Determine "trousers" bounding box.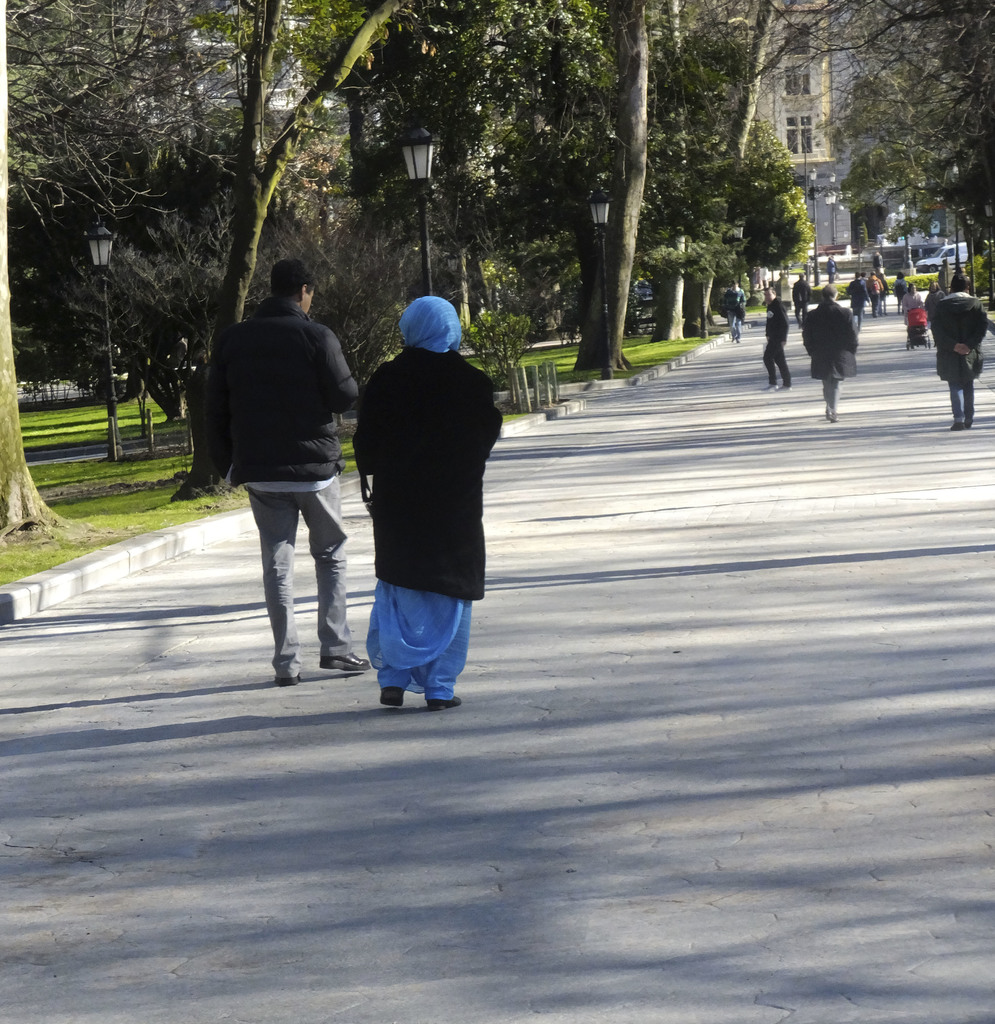
Determined: 759, 340, 793, 389.
